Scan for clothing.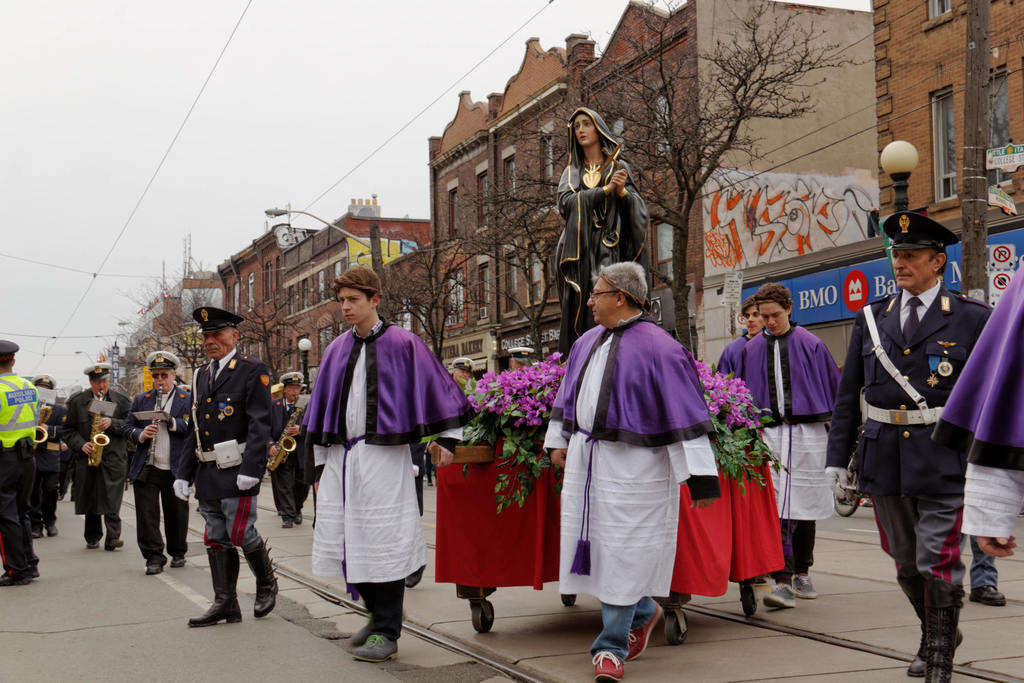
Scan result: <bbox>764, 513, 820, 591</bbox>.
